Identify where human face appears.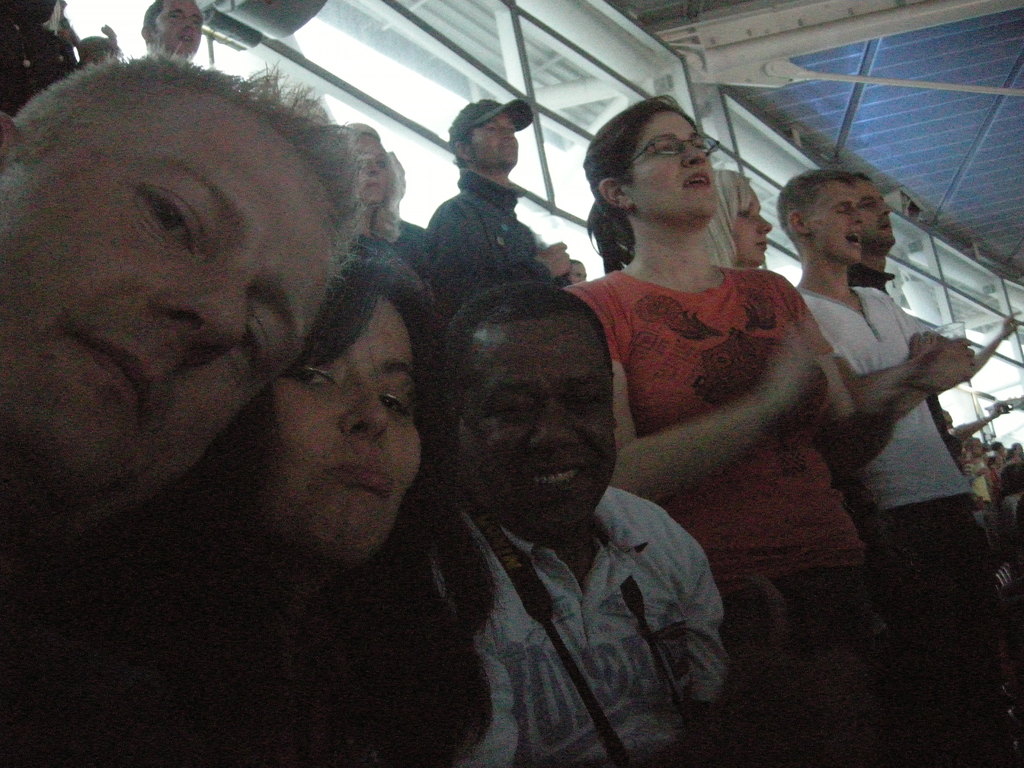
Appears at [568,262,588,285].
